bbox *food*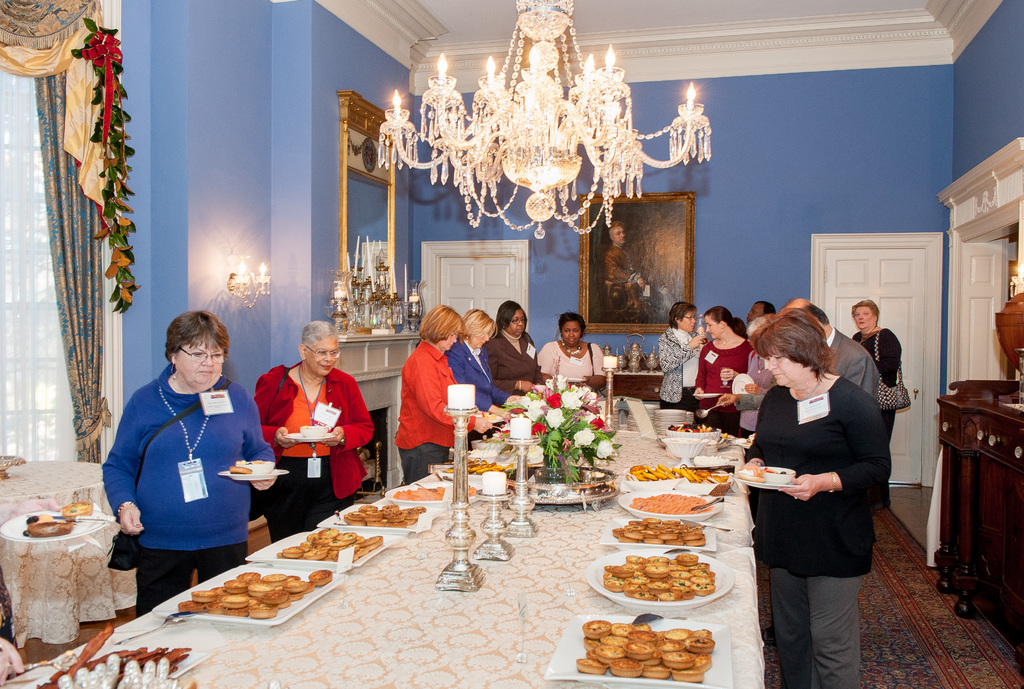
locate(626, 461, 727, 487)
